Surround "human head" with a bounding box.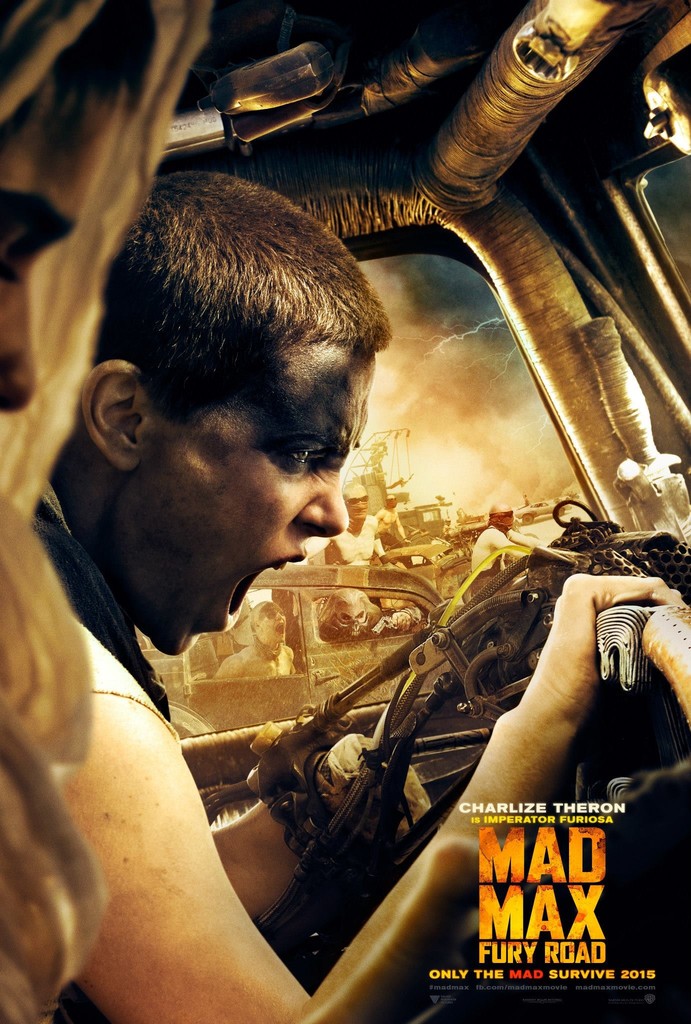
left=56, top=174, right=387, bottom=655.
